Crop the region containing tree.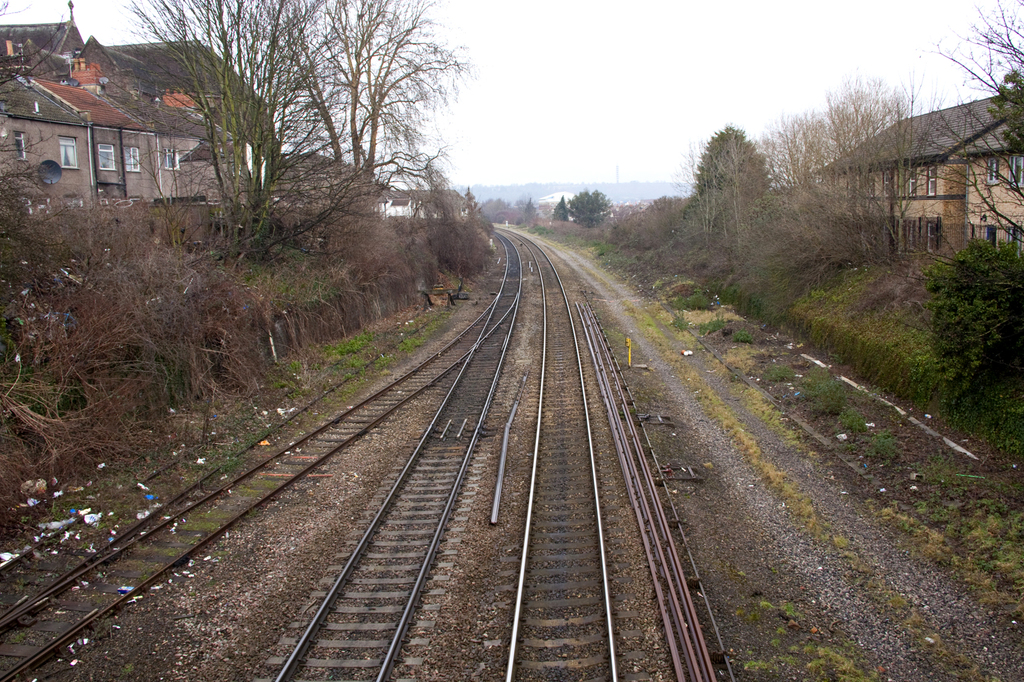
Crop region: x1=678 y1=123 x2=776 y2=237.
